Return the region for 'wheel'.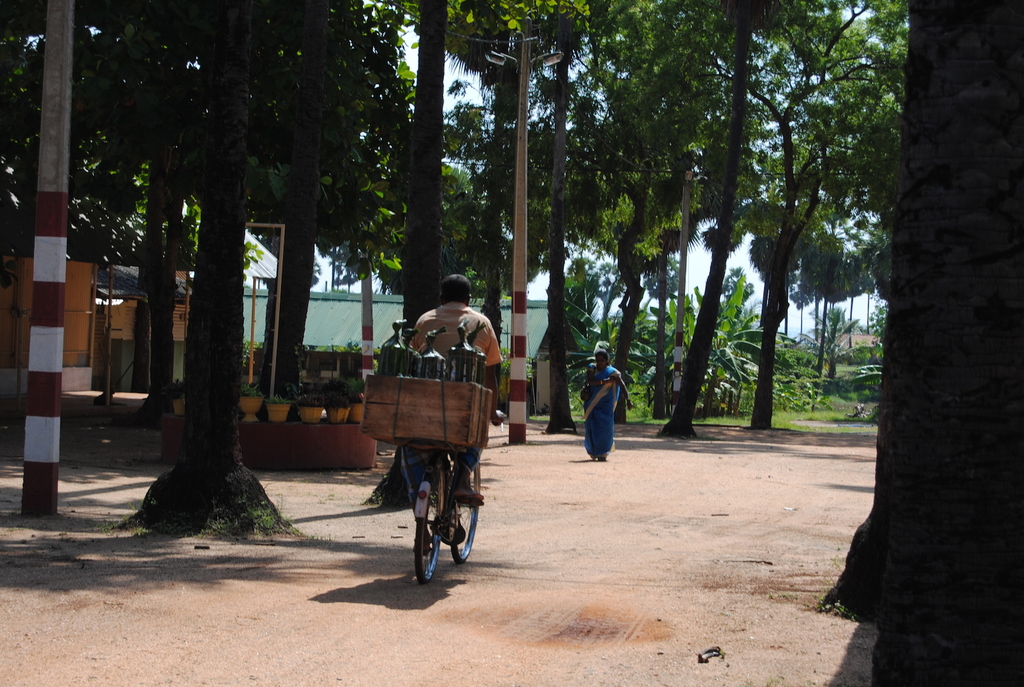
445/456/484/558.
